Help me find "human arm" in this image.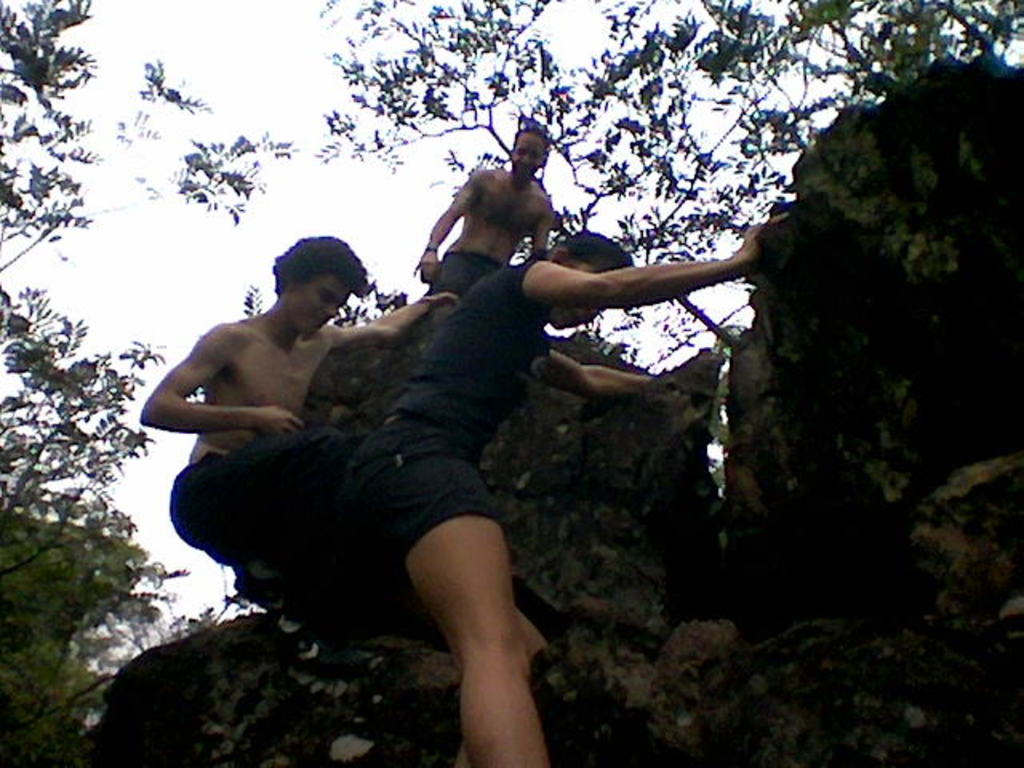
Found it: {"x1": 482, "y1": 235, "x2": 779, "y2": 344}.
